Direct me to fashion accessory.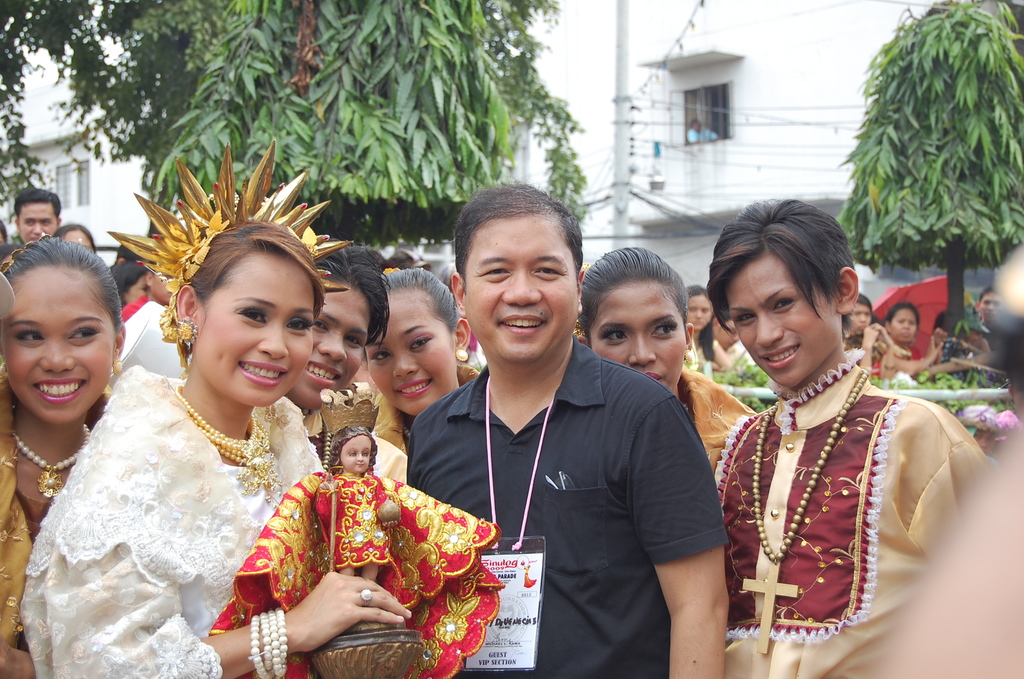
Direction: bbox=(246, 611, 290, 678).
